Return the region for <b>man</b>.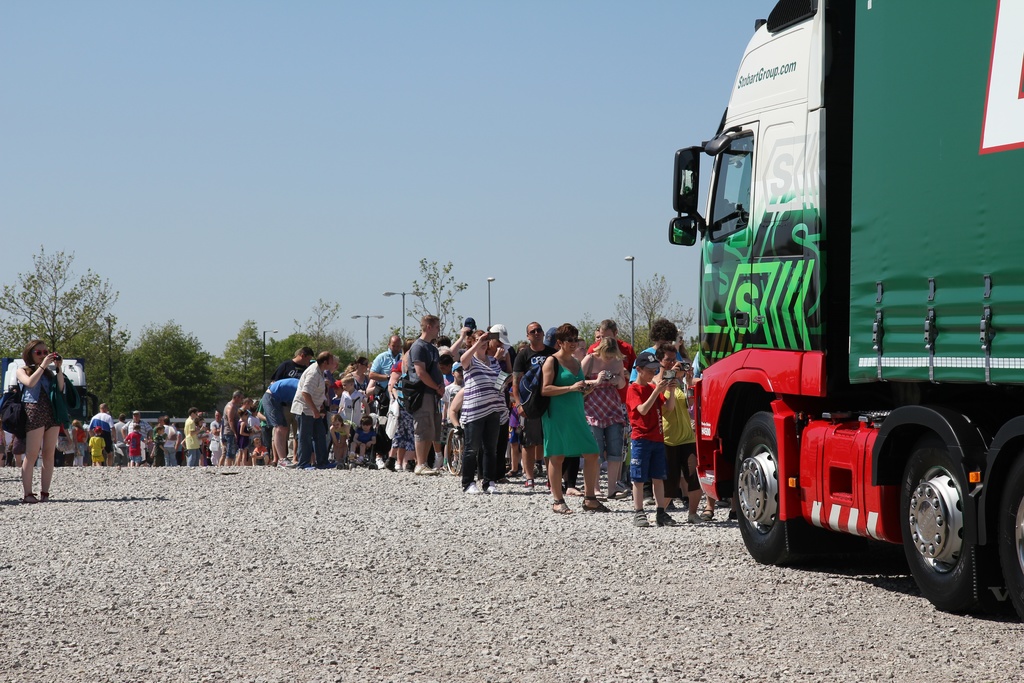
(243,399,250,411).
